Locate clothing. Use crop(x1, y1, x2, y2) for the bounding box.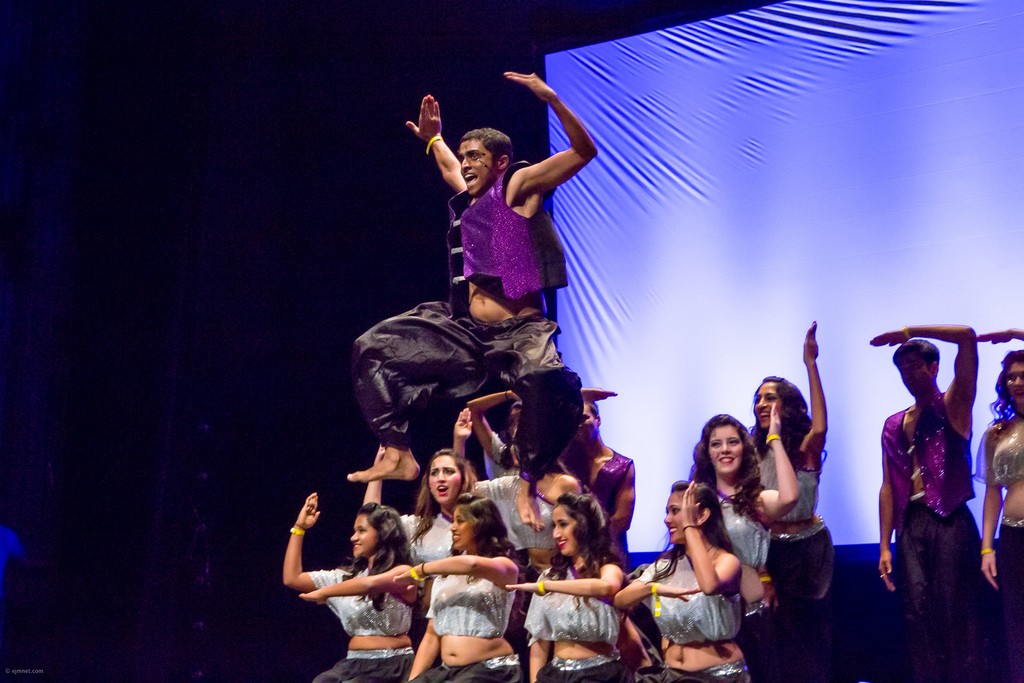
crop(710, 484, 774, 573).
